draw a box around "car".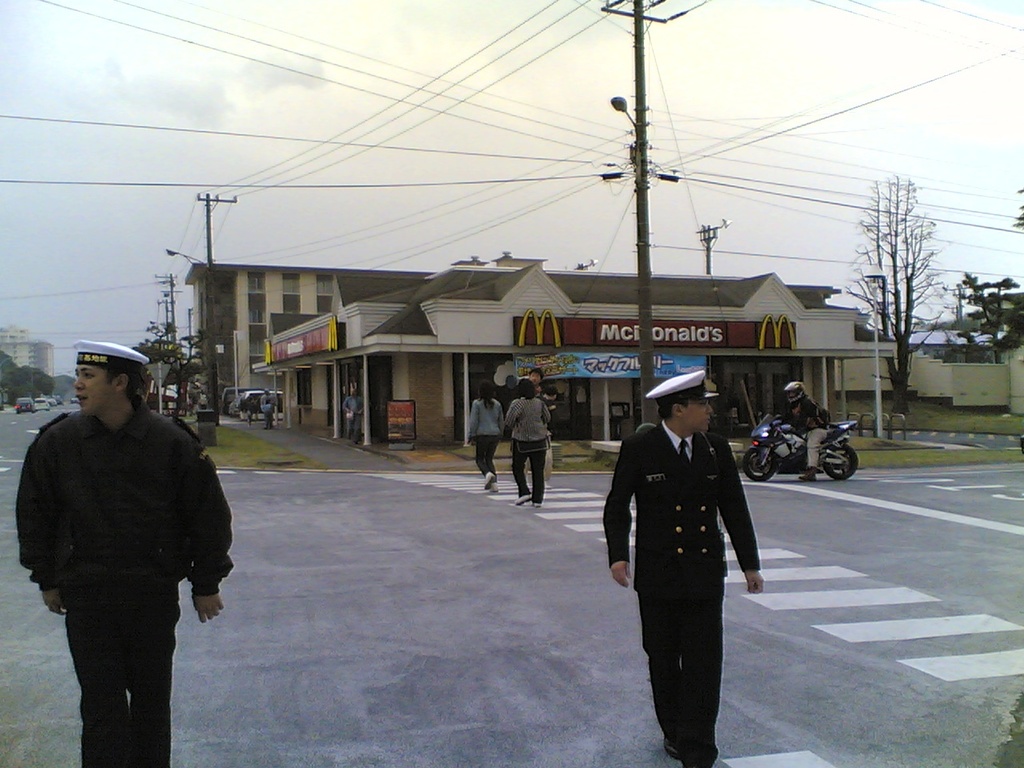
[48, 398, 58, 408].
